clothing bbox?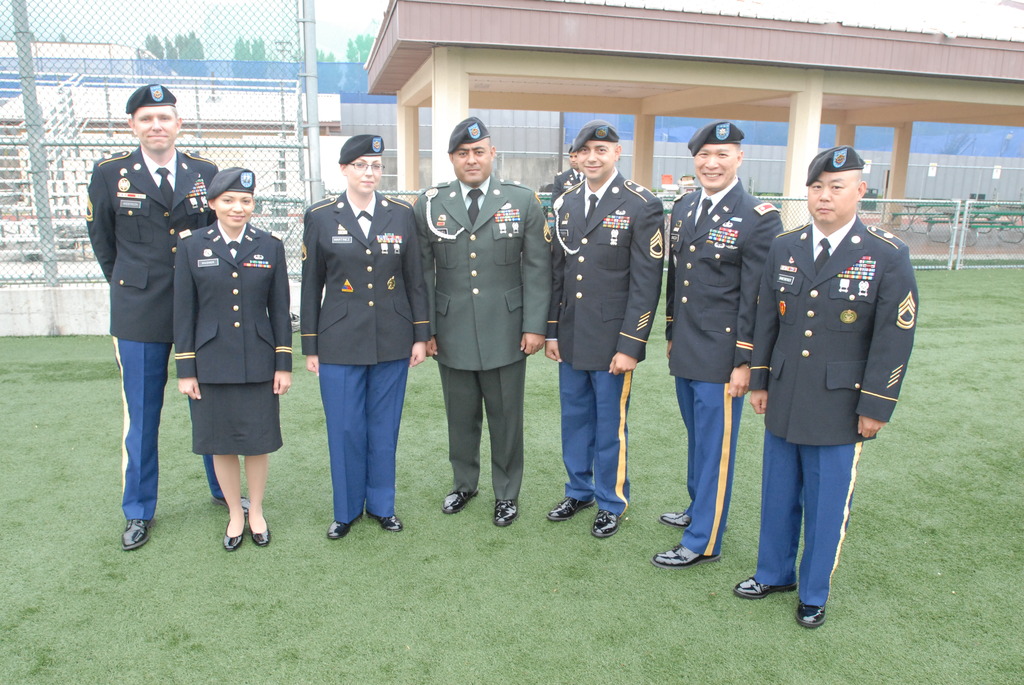
(755, 189, 913, 571)
